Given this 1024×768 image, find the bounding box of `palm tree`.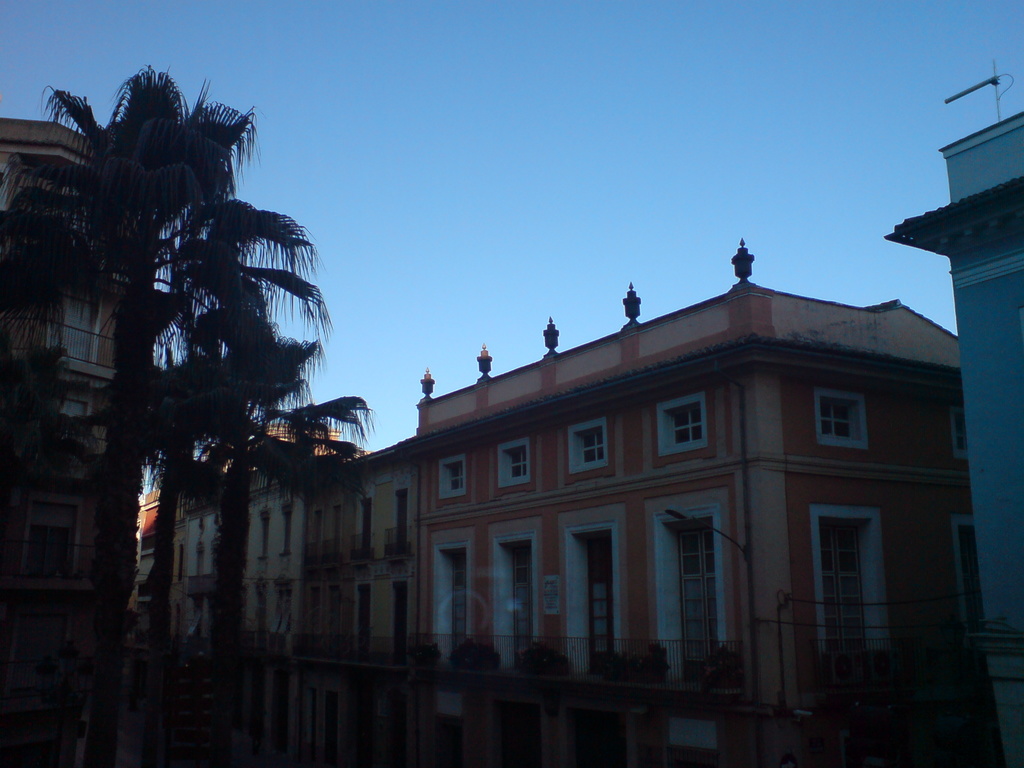
region(140, 220, 290, 576).
